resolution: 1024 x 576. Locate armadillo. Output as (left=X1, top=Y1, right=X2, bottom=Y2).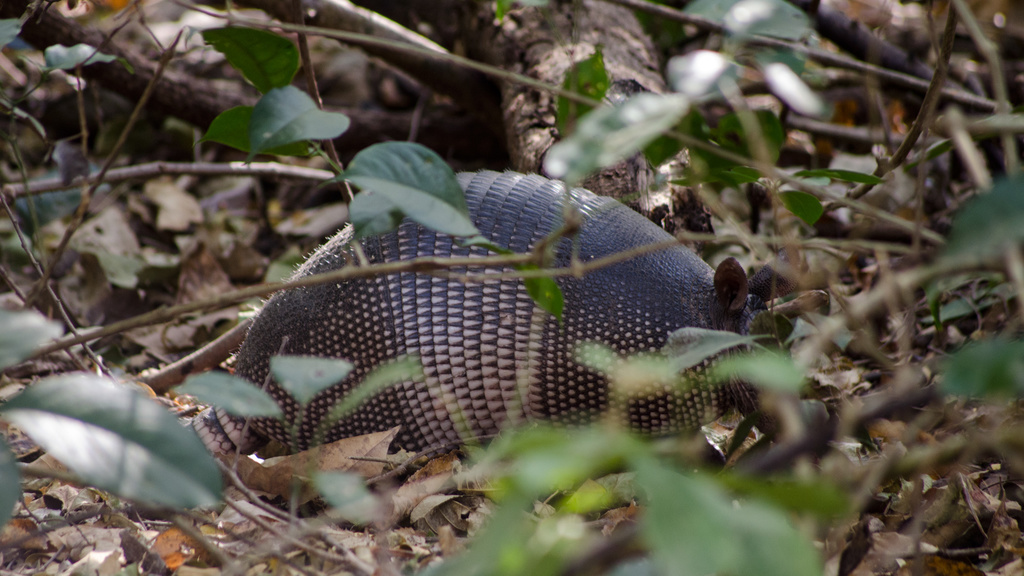
(left=182, top=167, right=833, bottom=460).
